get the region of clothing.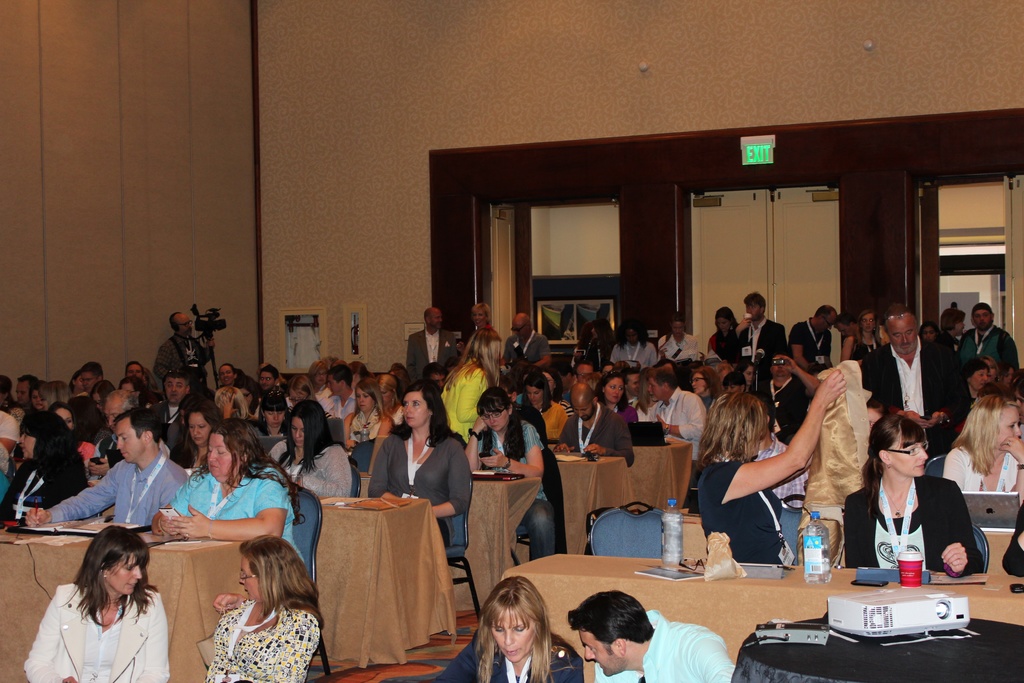
locate(646, 388, 717, 465).
